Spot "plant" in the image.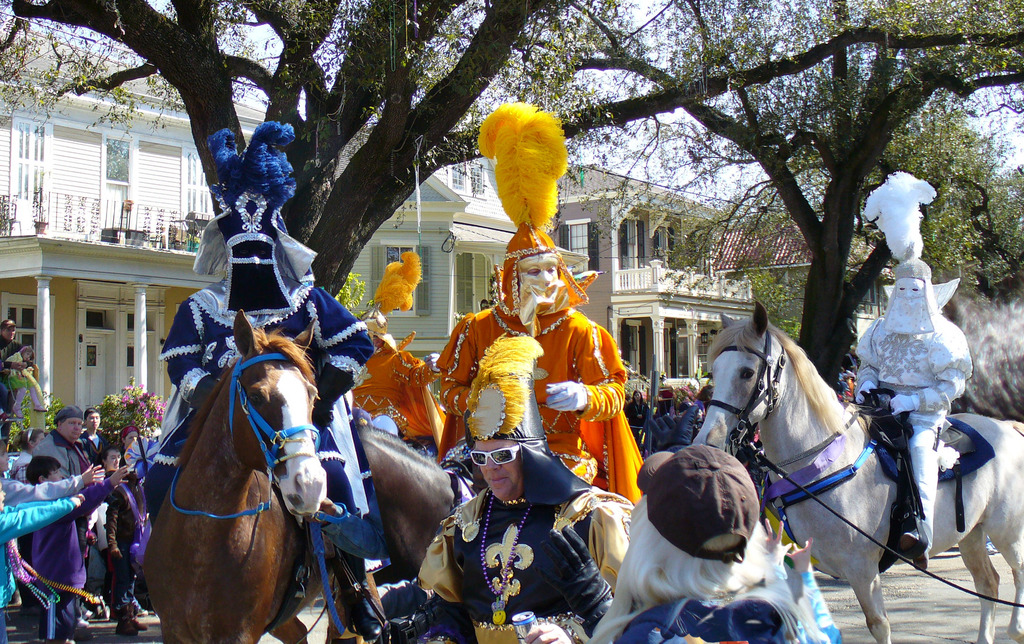
"plant" found at rect(0, 369, 56, 455).
